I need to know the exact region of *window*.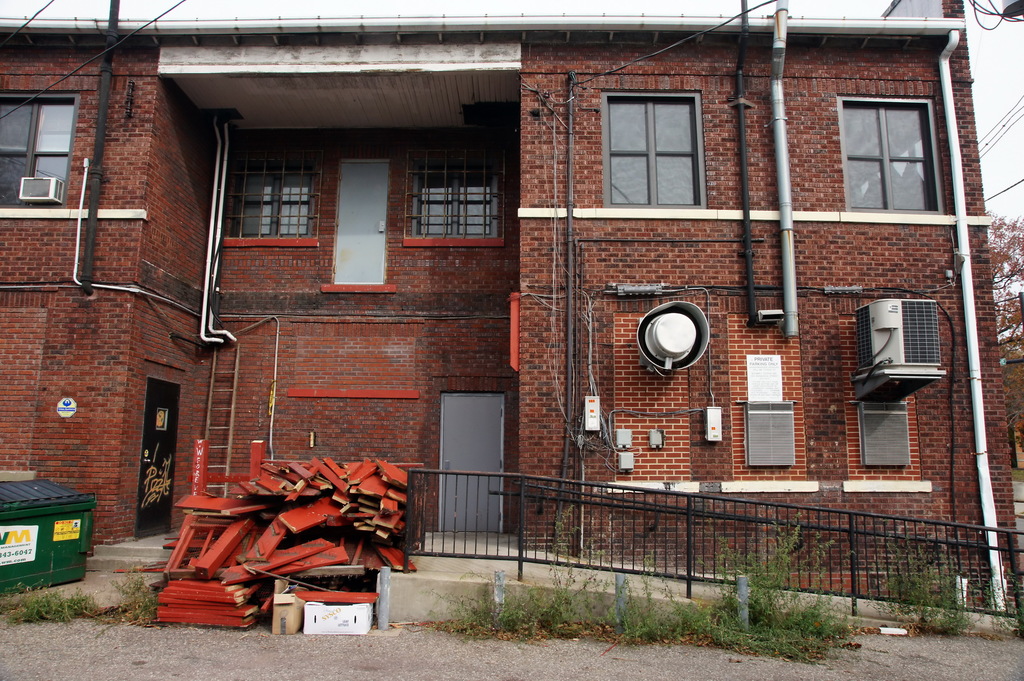
Region: bbox(614, 83, 723, 209).
